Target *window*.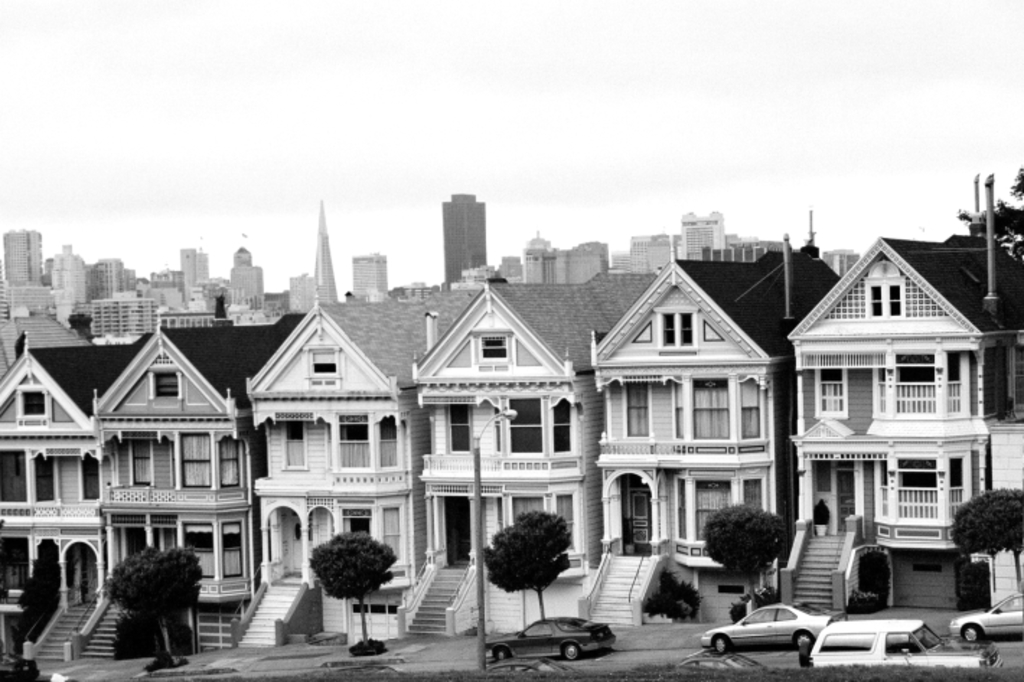
Target region: rect(283, 421, 303, 467).
